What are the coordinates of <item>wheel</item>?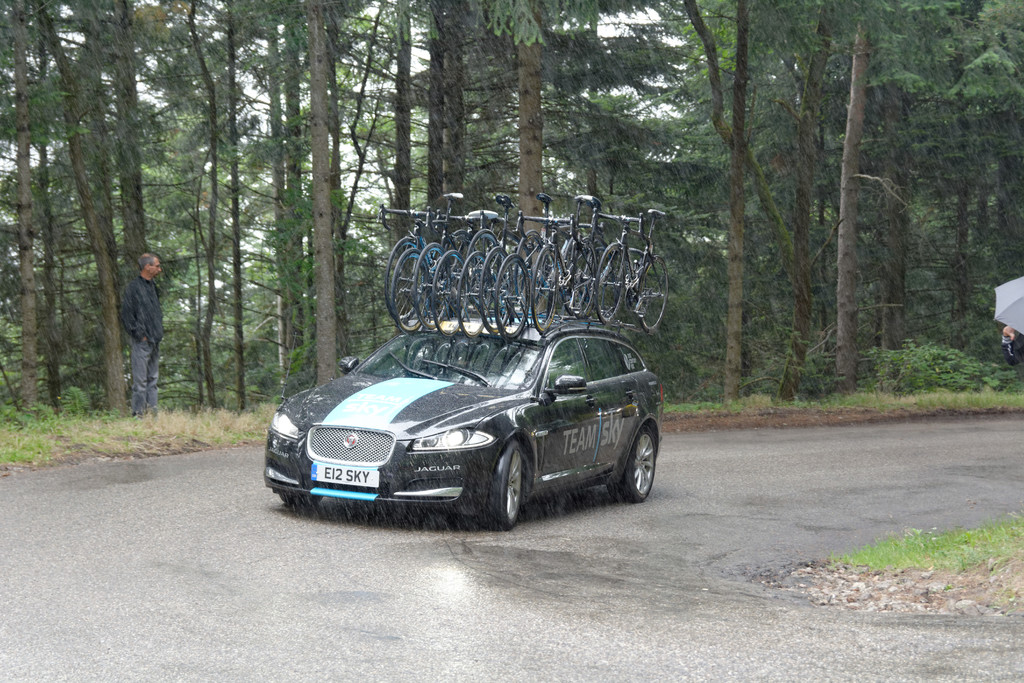
(left=561, top=235, right=593, bottom=315).
